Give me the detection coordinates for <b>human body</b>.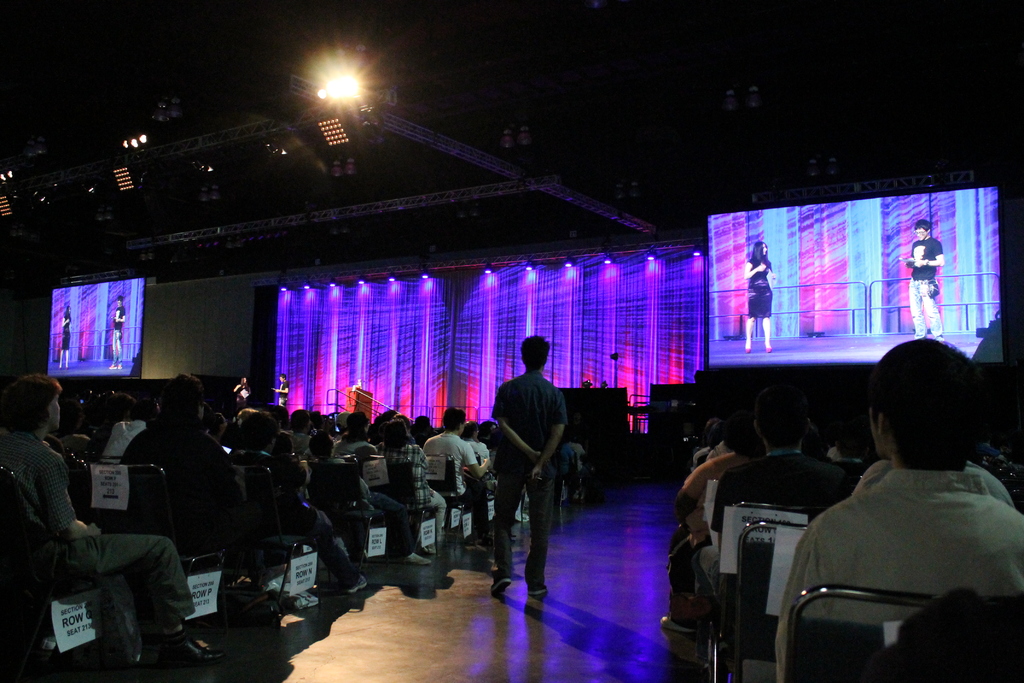
[left=109, top=293, right=123, bottom=372].
